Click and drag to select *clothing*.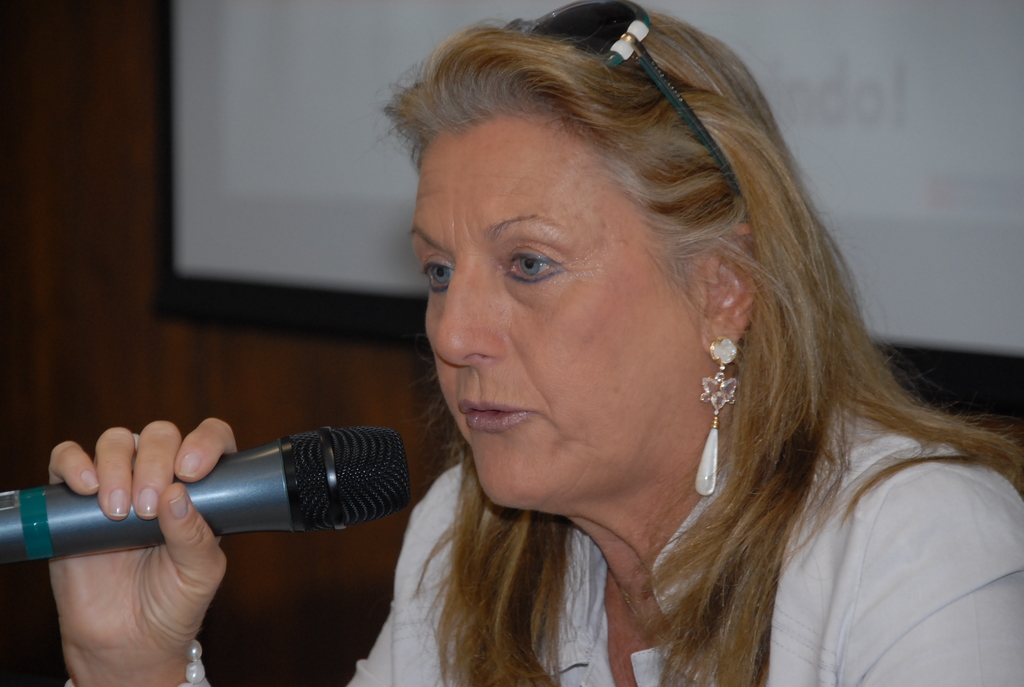
Selection: locate(339, 393, 1023, 686).
